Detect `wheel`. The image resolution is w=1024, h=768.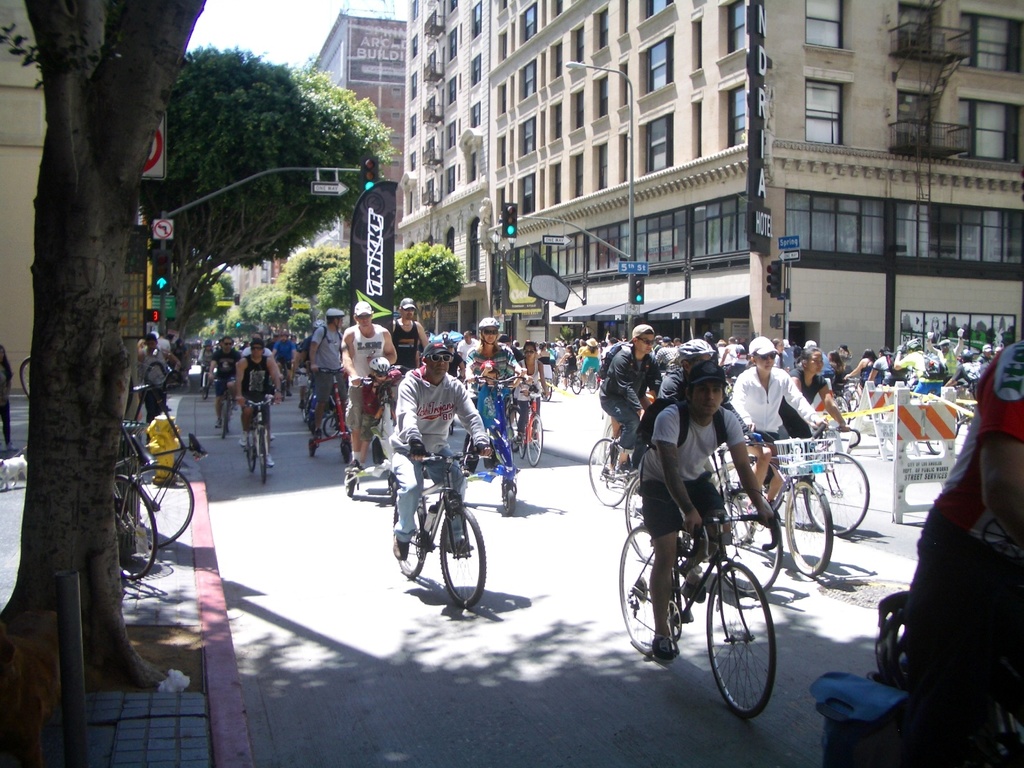
crop(502, 487, 516, 515).
